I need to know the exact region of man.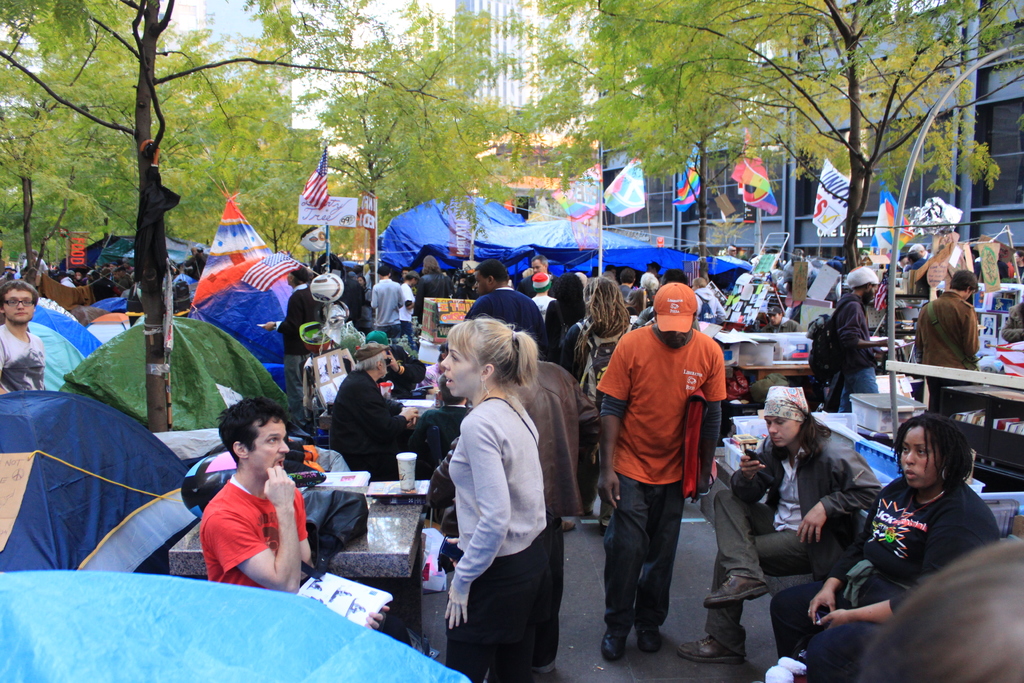
Region: (588, 285, 720, 653).
